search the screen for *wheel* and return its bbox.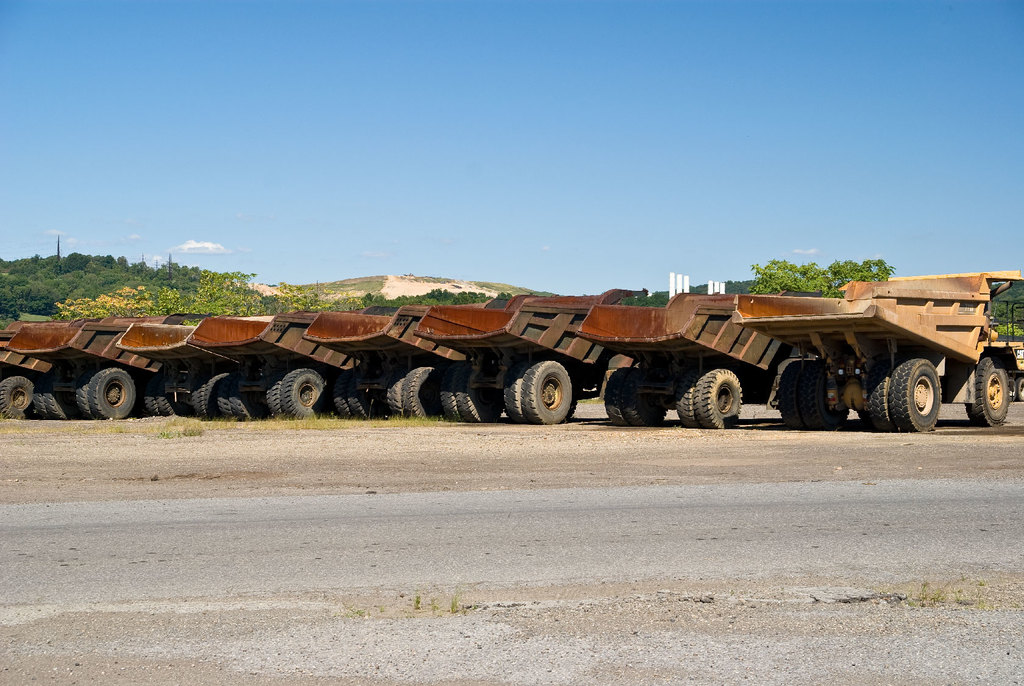
Found: {"x1": 1017, "y1": 374, "x2": 1023, "y2": 400}.
